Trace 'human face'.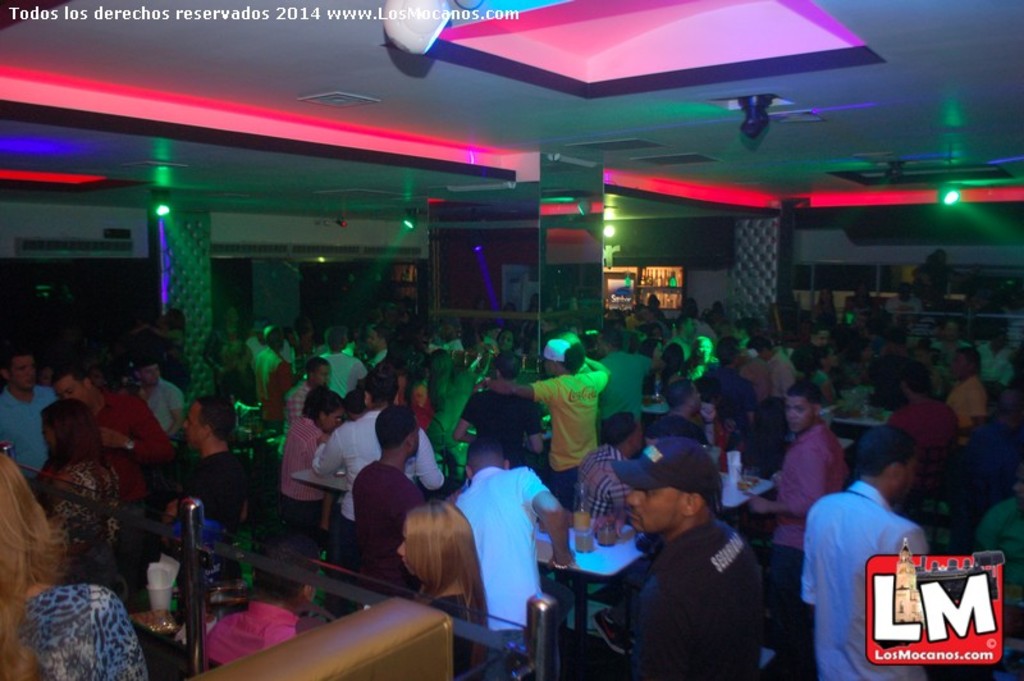
Traced to [left=626, top=483, right=680, bottom=534].
